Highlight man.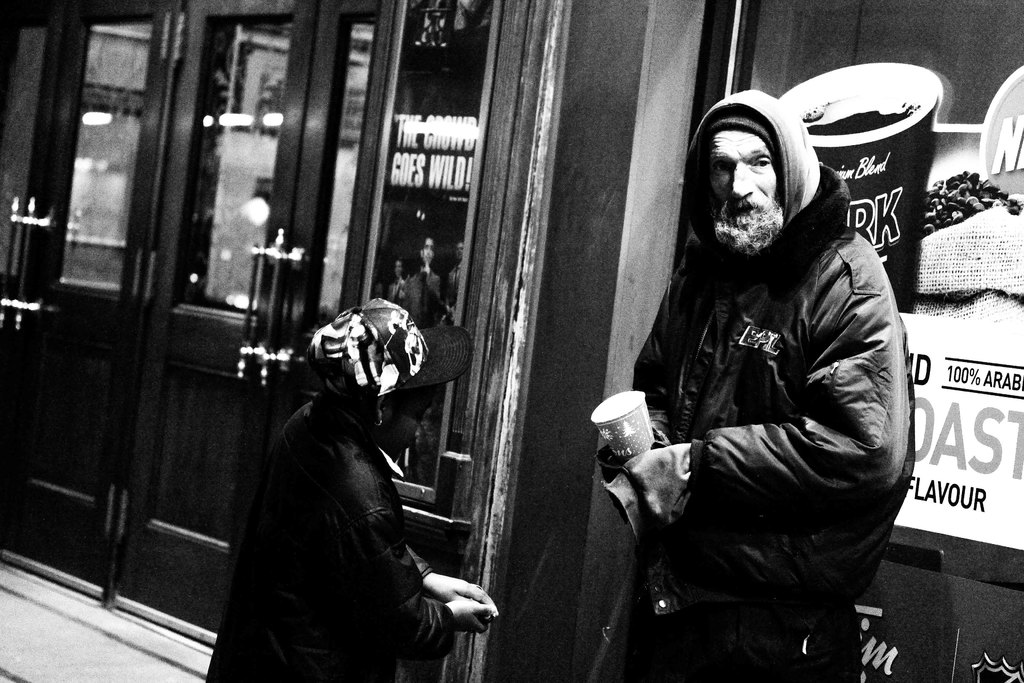
Highlighted region: crop(619, 54, 915, 682).
